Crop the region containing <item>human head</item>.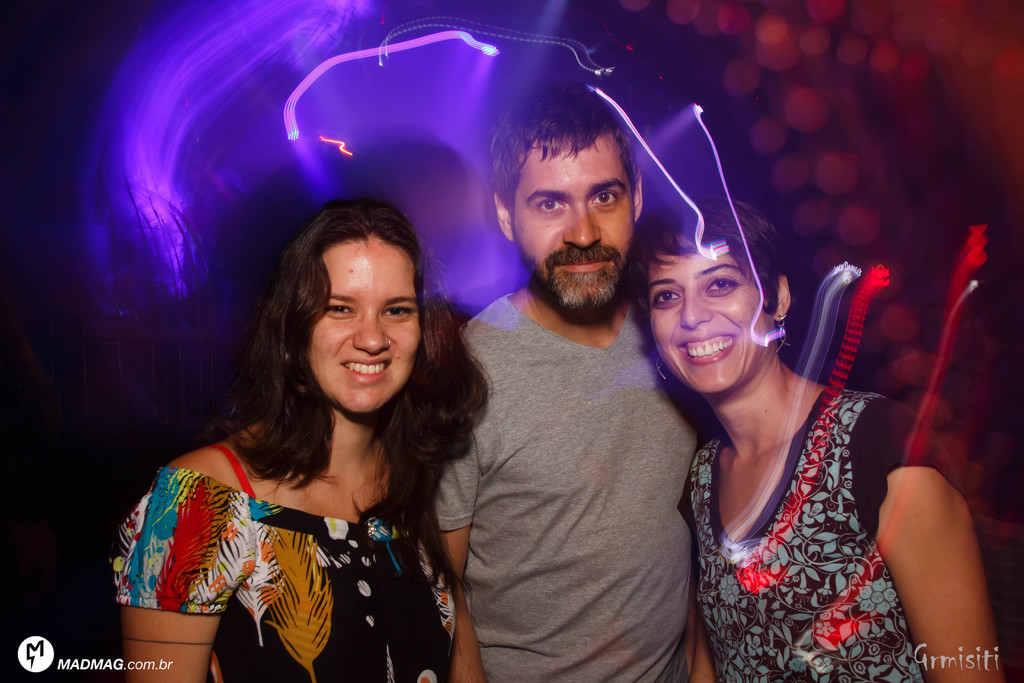
Crop region: 266/194/426/418.
